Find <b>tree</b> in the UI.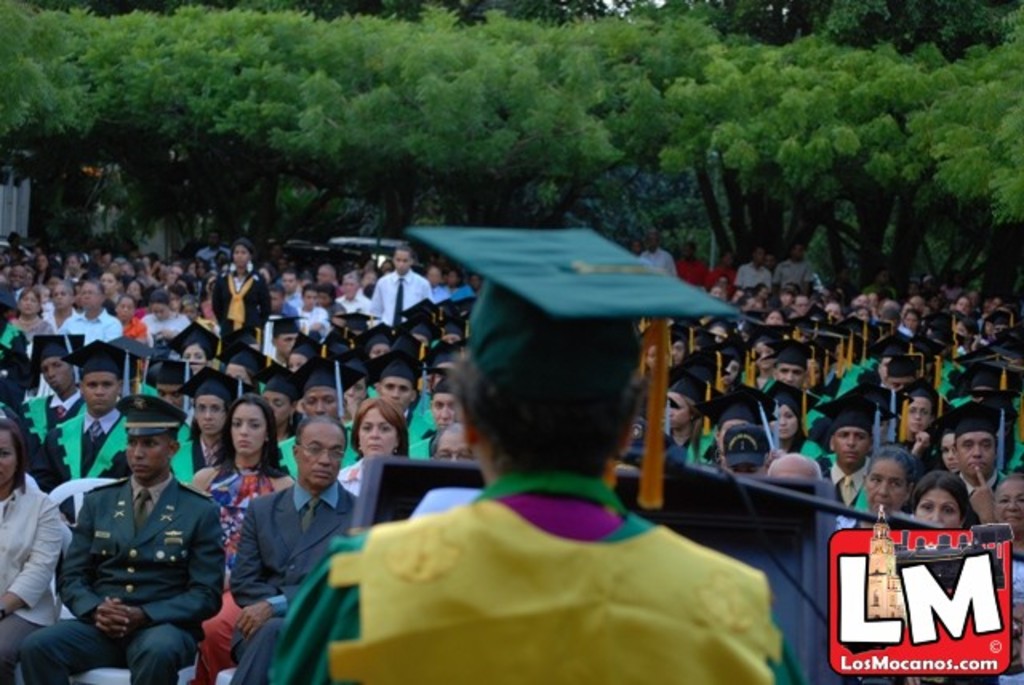
UI element at 176/8/290/138.
